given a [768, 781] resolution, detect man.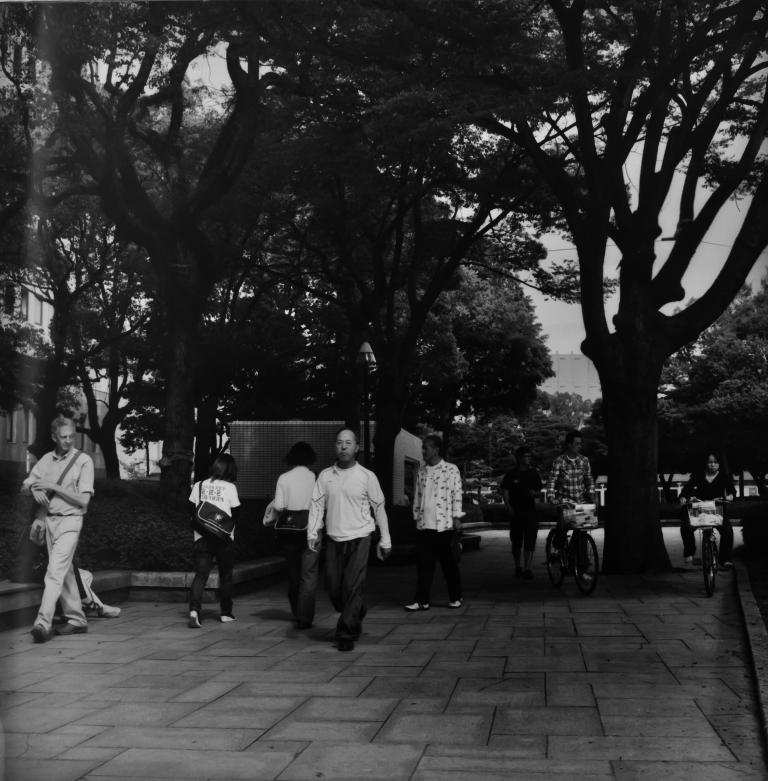
pyautogui.locateOnScreen(307, 430, 390, 652).
